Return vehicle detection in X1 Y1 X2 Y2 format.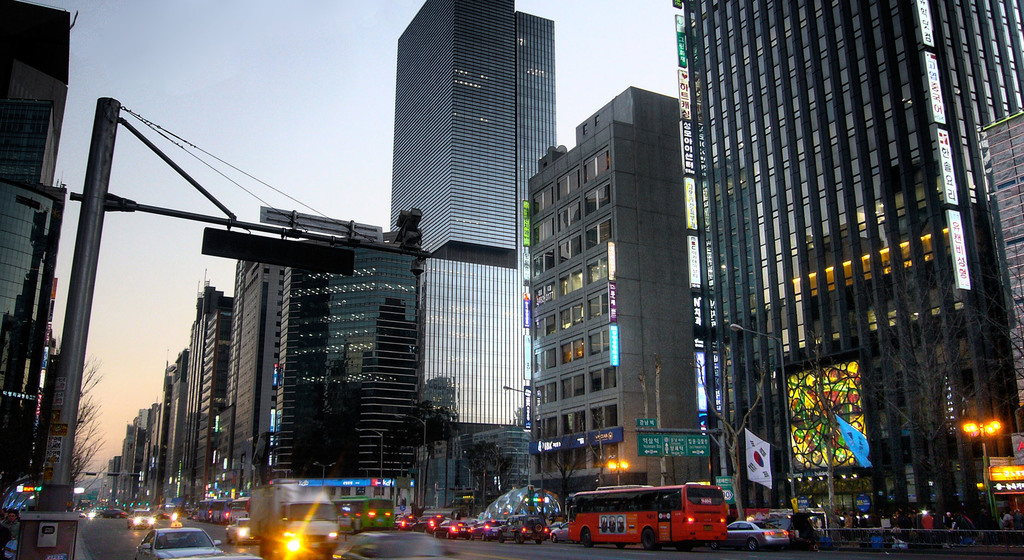
497 515 544 545.
